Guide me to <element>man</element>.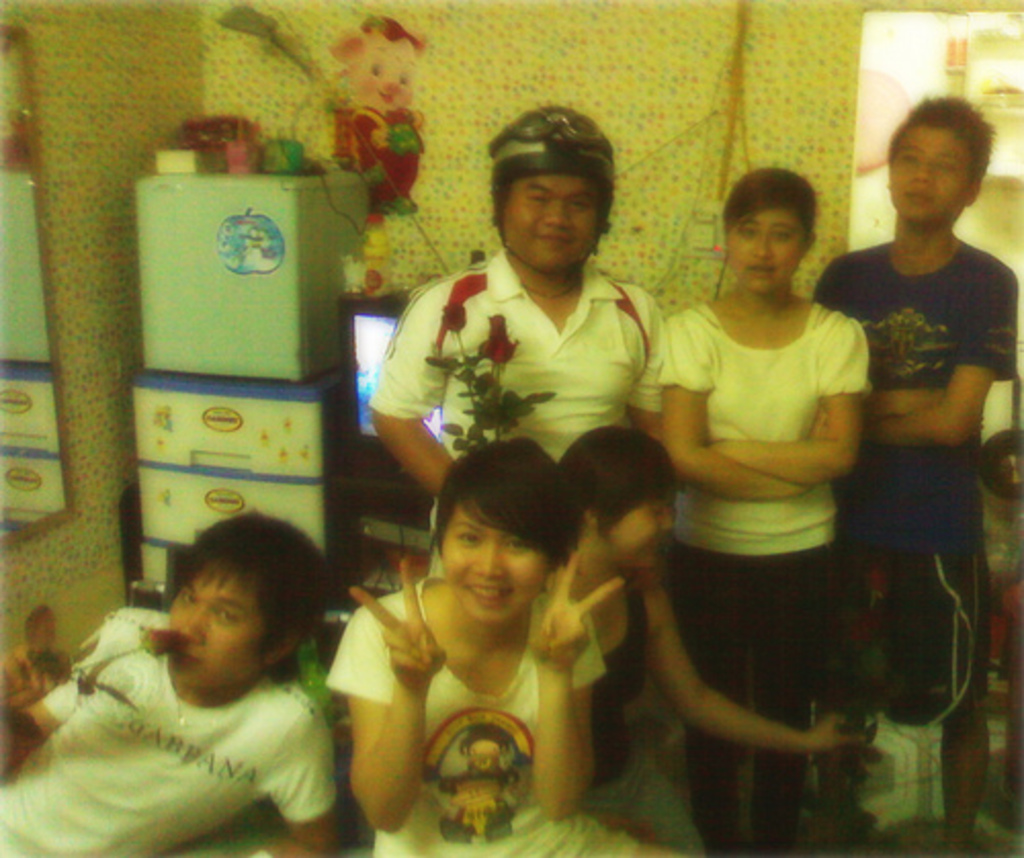
Guidance: bbox(362, 104, 674, 580).
